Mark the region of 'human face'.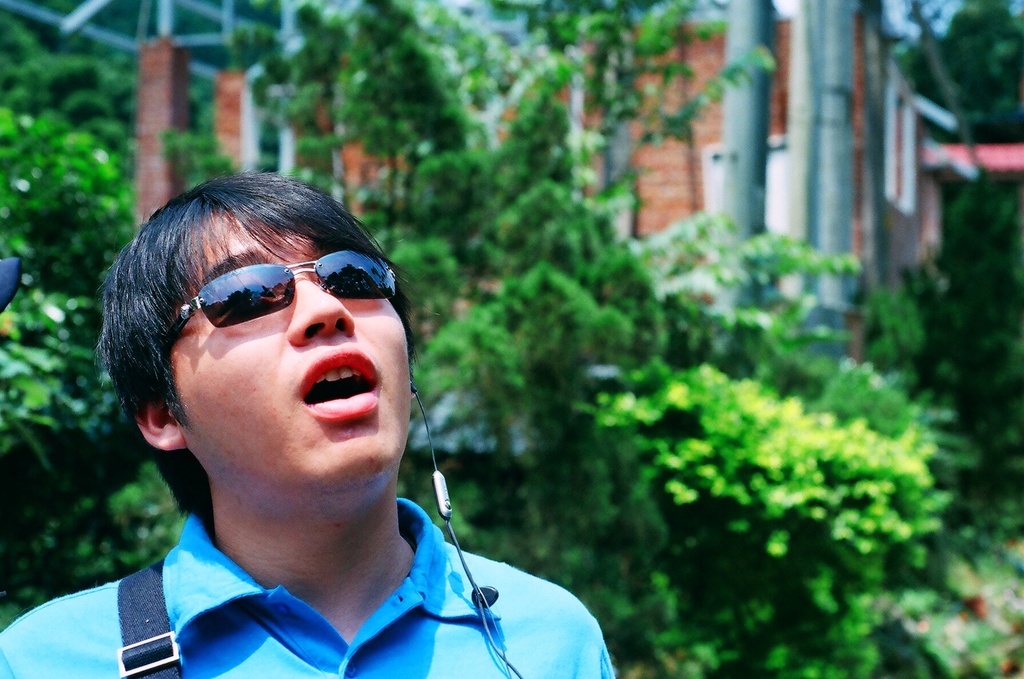
Region: BBox(183, 210, 406, 491).
